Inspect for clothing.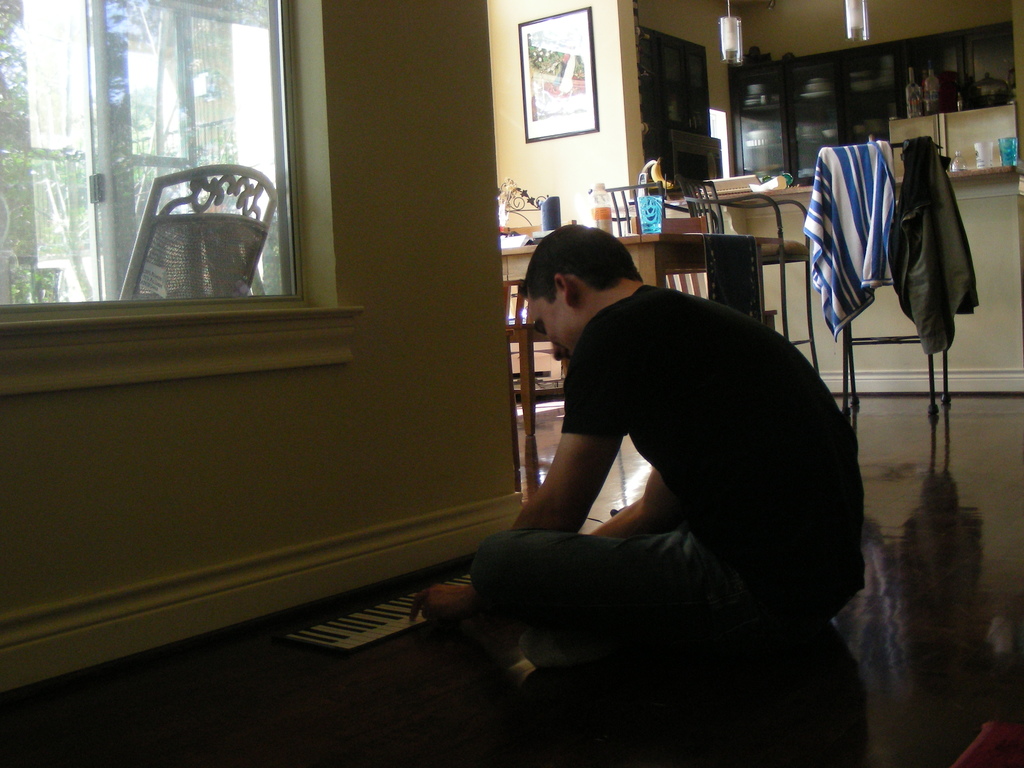
Inspection: pyautogui.locateOnScreen(467, 207, 889, 767).
